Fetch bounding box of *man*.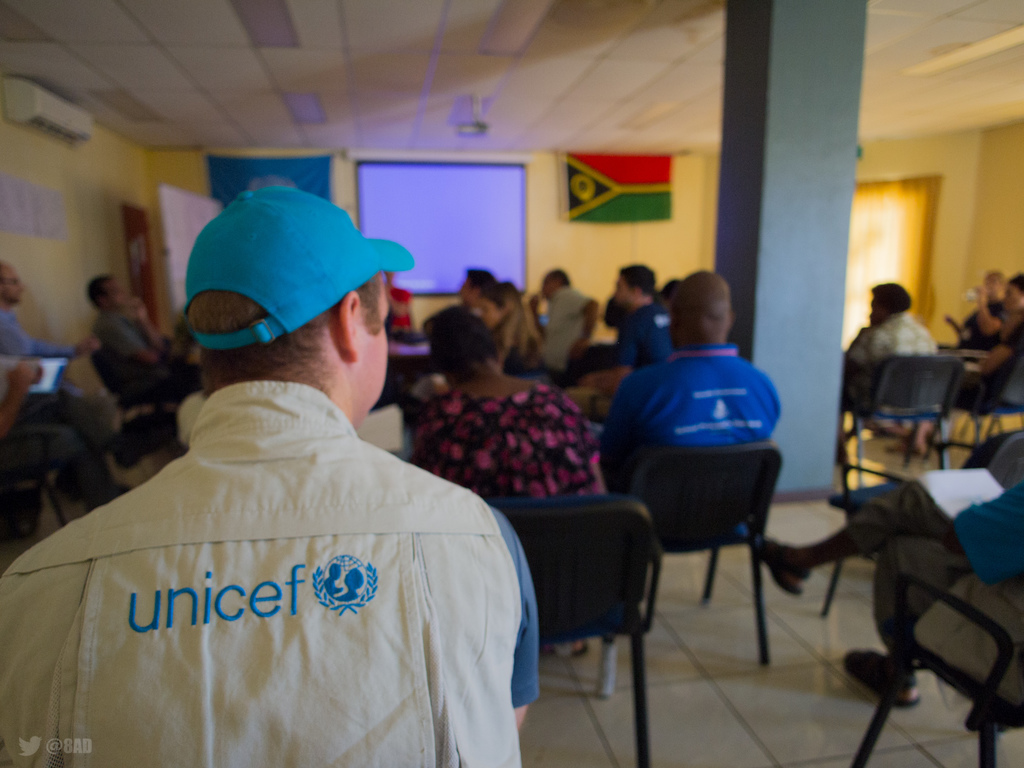
Bbox: 943,276,1023,412.
